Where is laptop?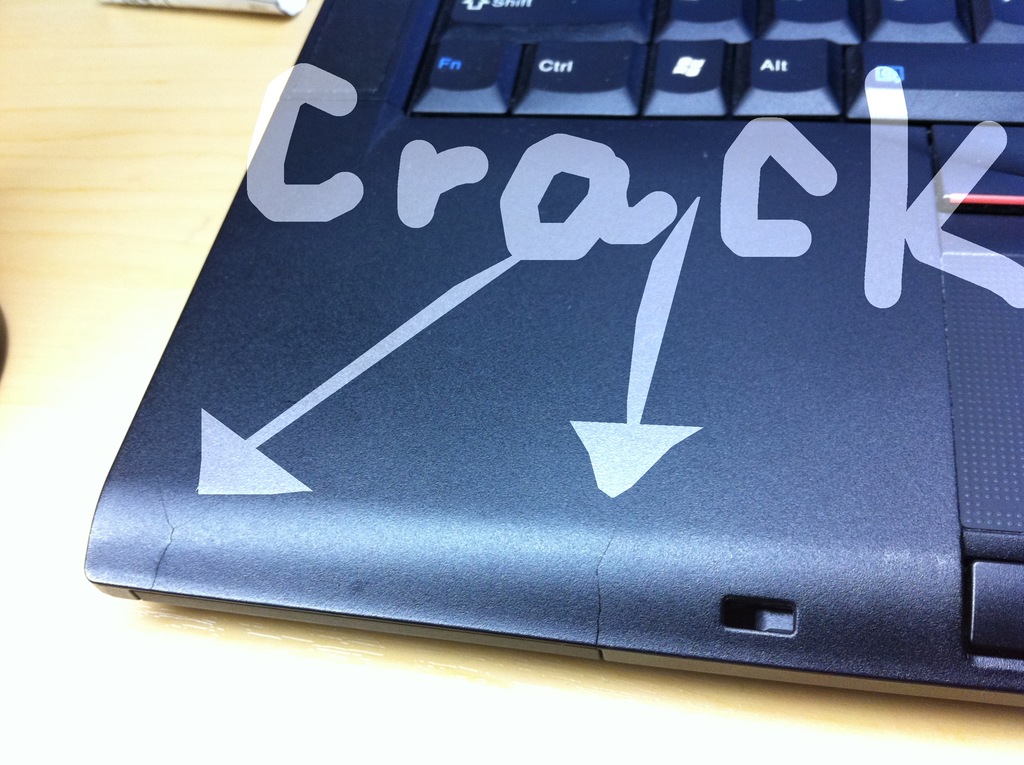
40/0/1023/696.
